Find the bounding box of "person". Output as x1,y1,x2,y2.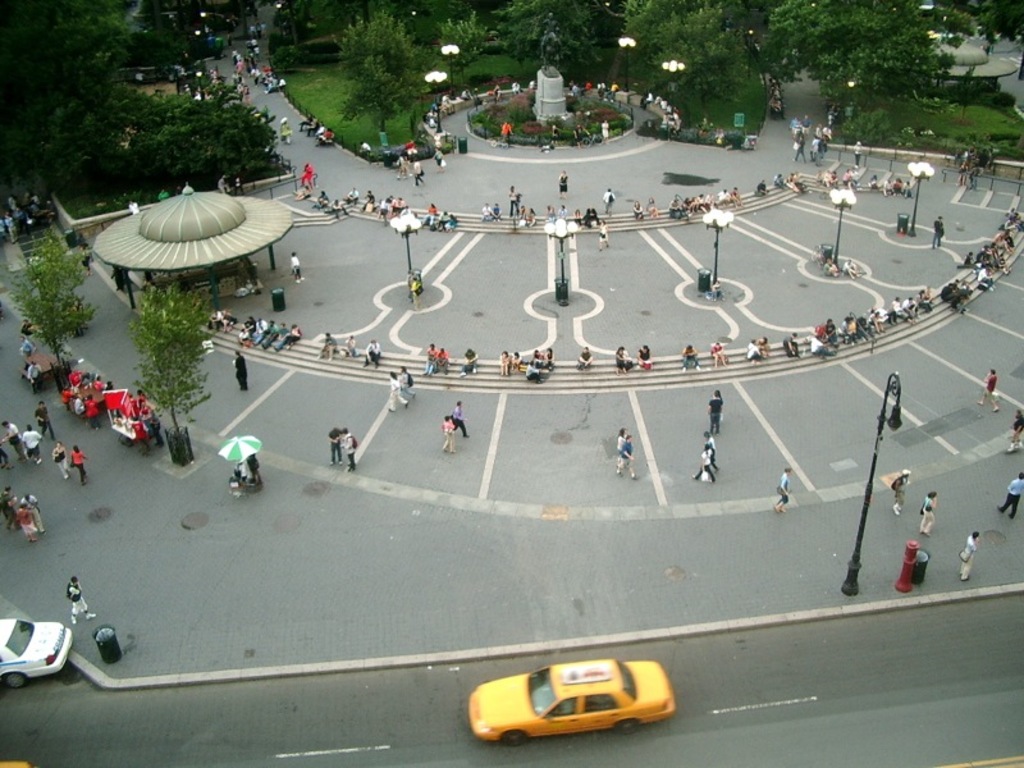
744,337,765,364.
